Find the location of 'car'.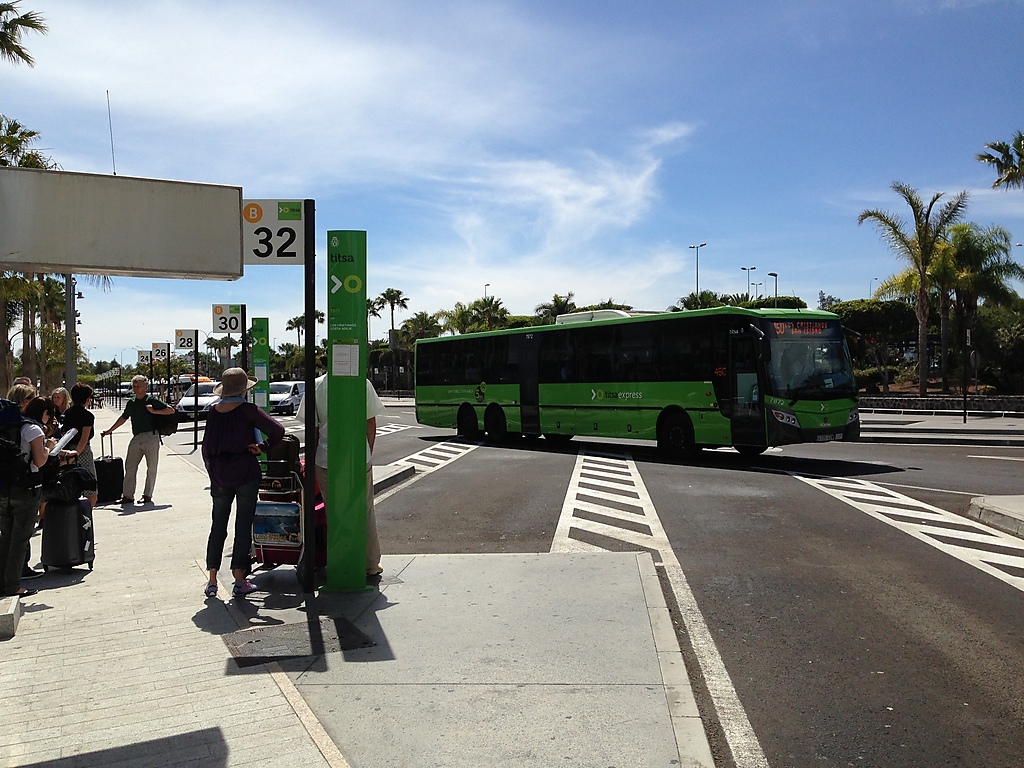
Location: <bbox>173, 381, 218, 423</bbox>.
